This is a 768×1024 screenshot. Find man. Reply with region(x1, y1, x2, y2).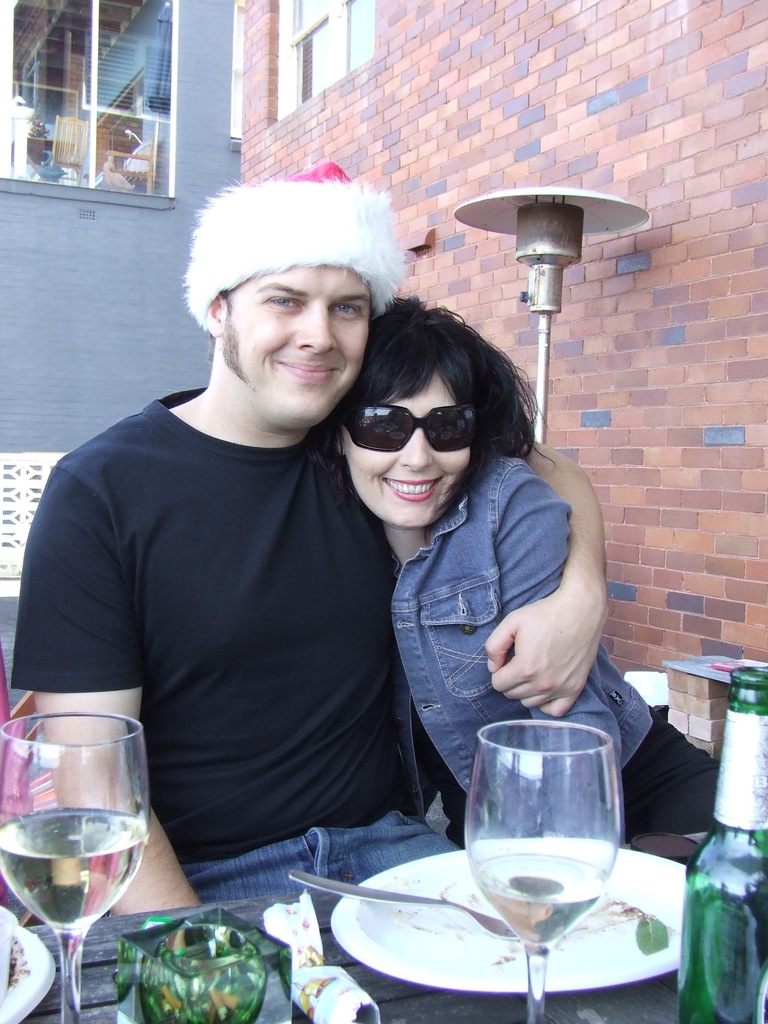
region(10, 163, 568, 993).
